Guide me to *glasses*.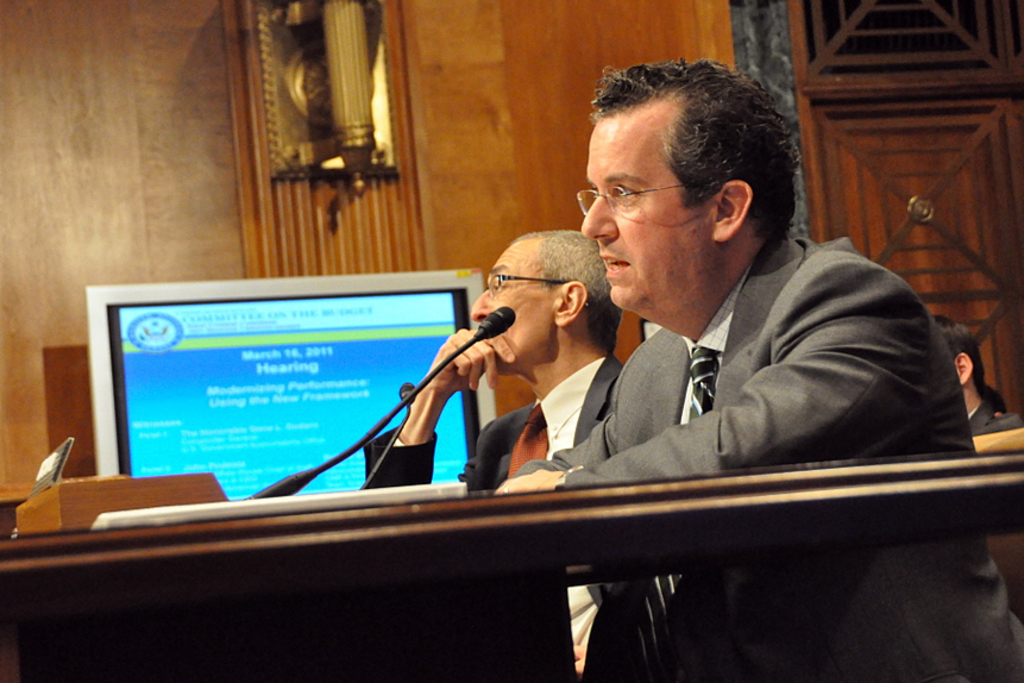
Guidance: locate(484, 270, 584, 301).
